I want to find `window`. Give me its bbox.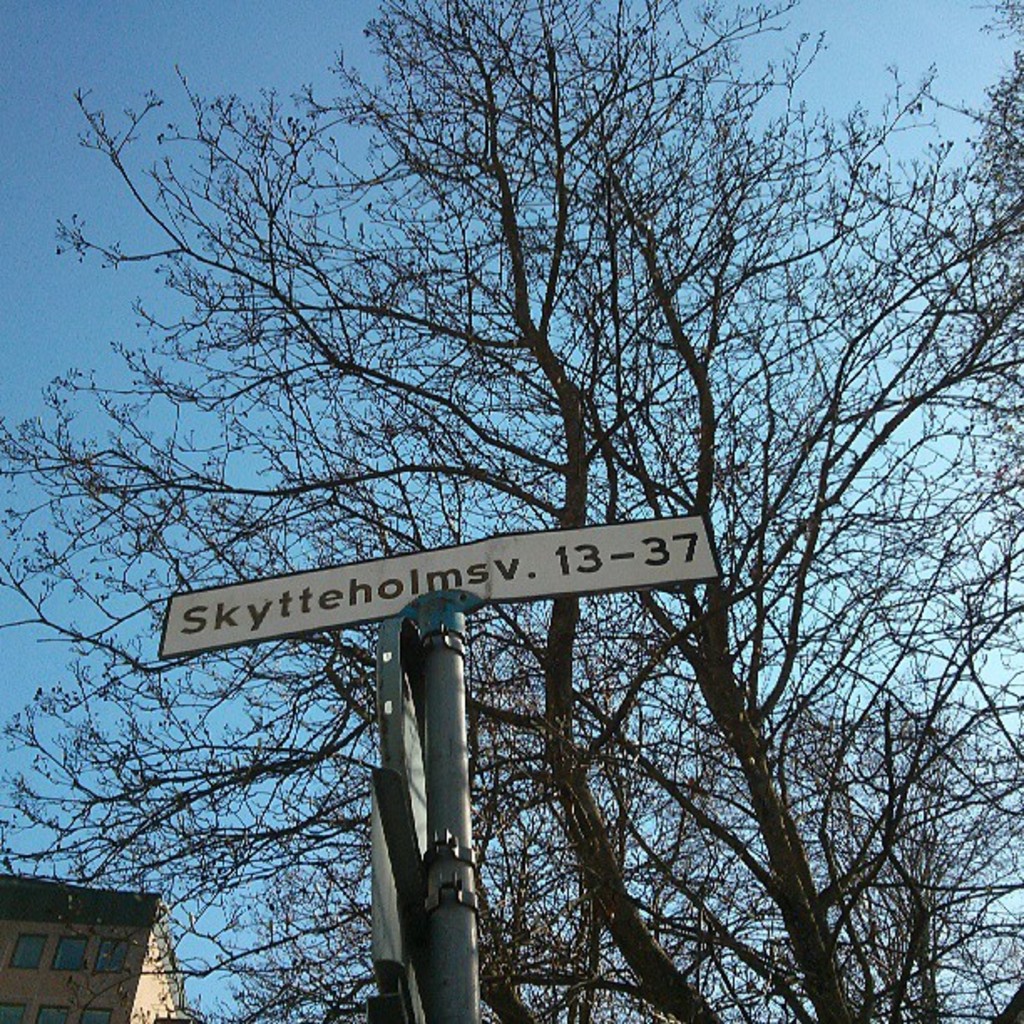
<box>50,937,92,975</box>.
